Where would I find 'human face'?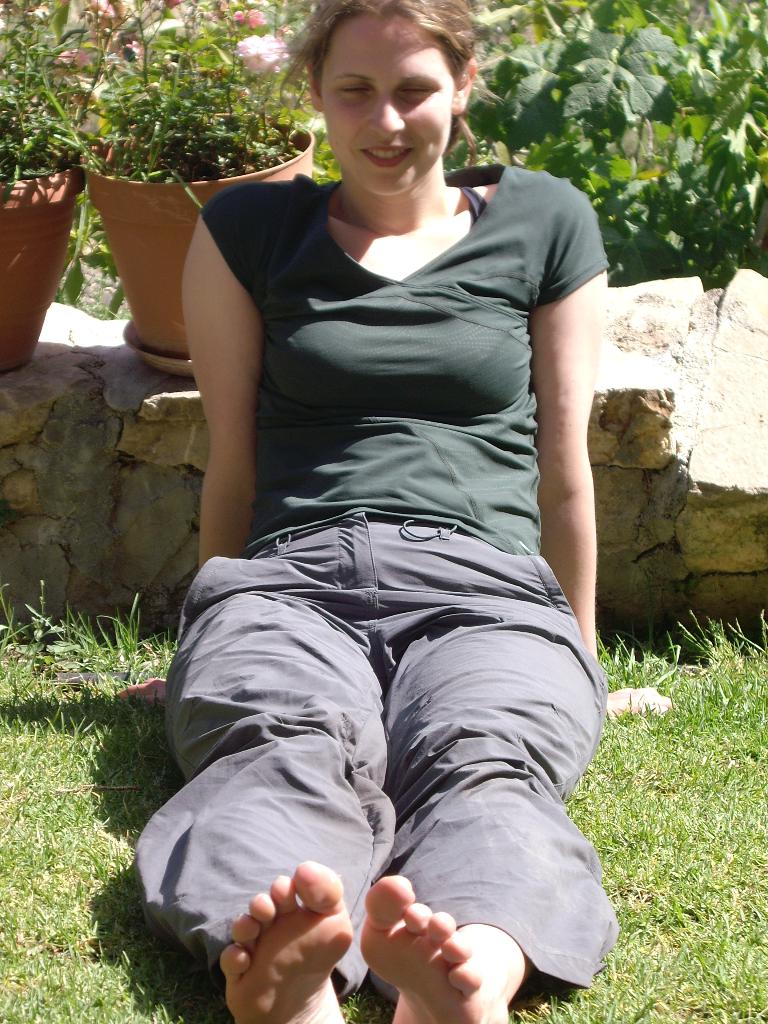
At <box>319,9,450,196</box>.
